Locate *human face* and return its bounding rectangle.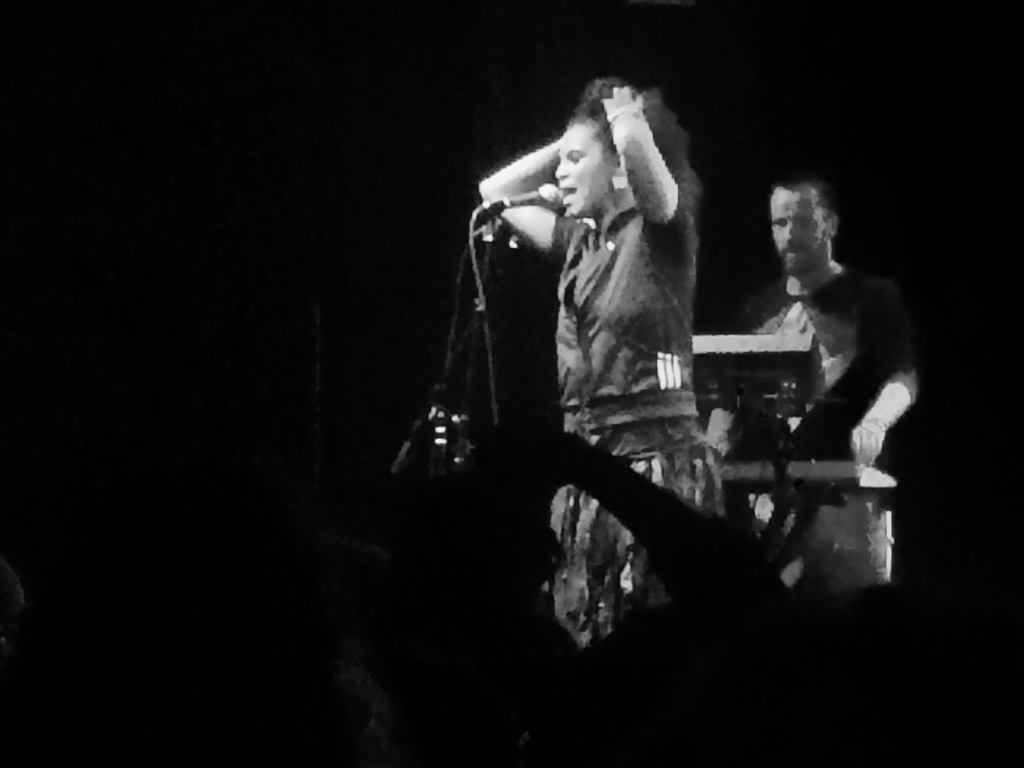
bbox=[771, 187, 834, 276].
